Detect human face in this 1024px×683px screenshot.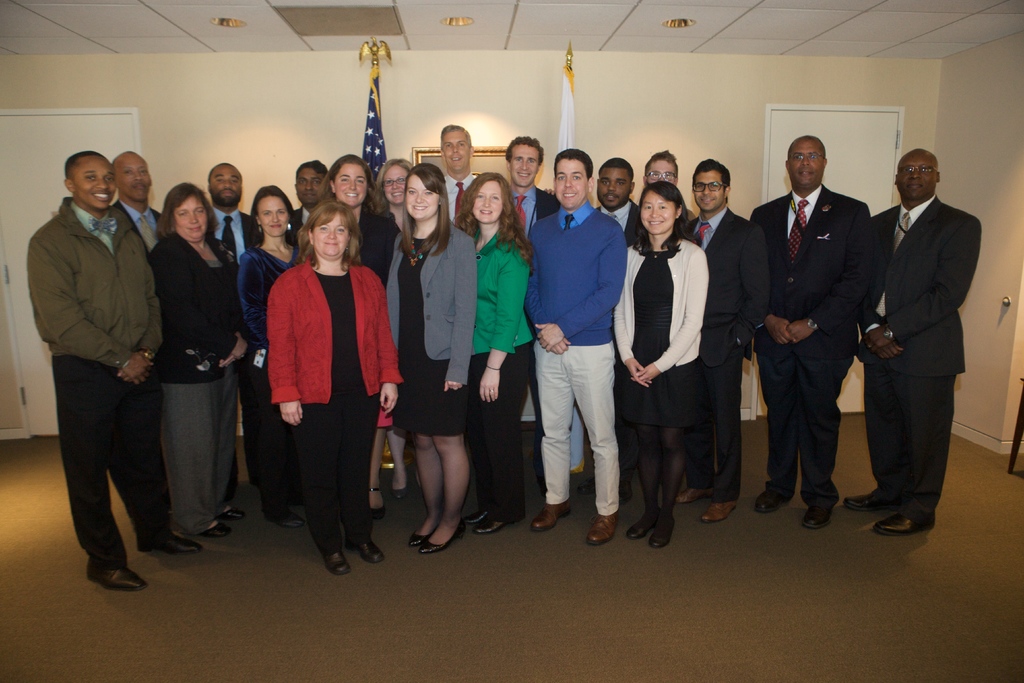
Detection: x1=692, y1=173, x2=723, y2=211.
